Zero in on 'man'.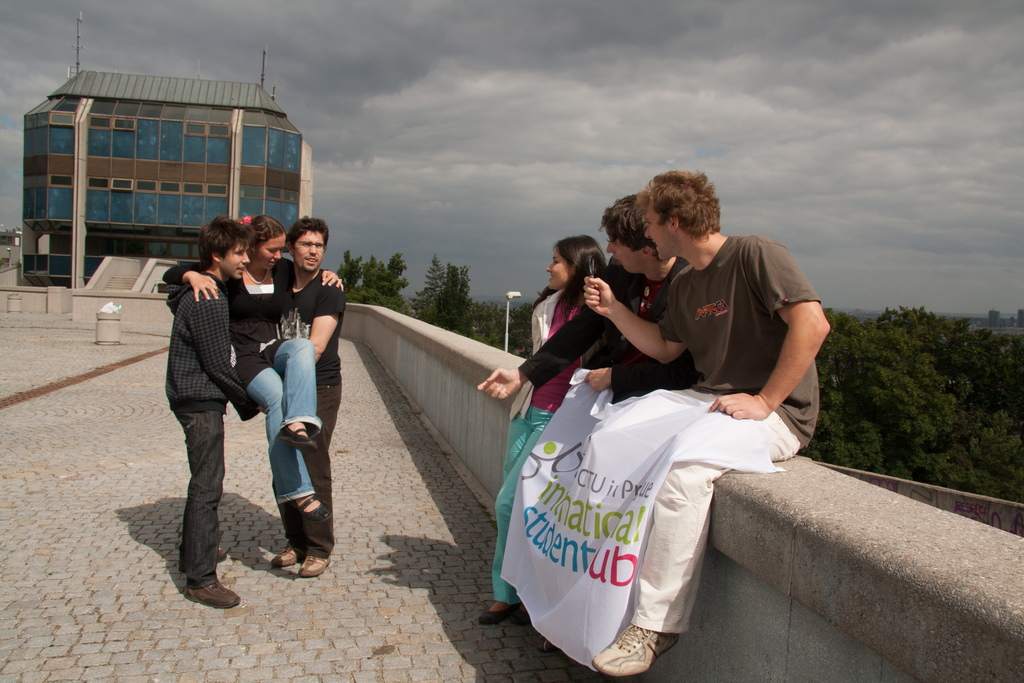
Zeroed in: box(162, 211, 275, 607).
